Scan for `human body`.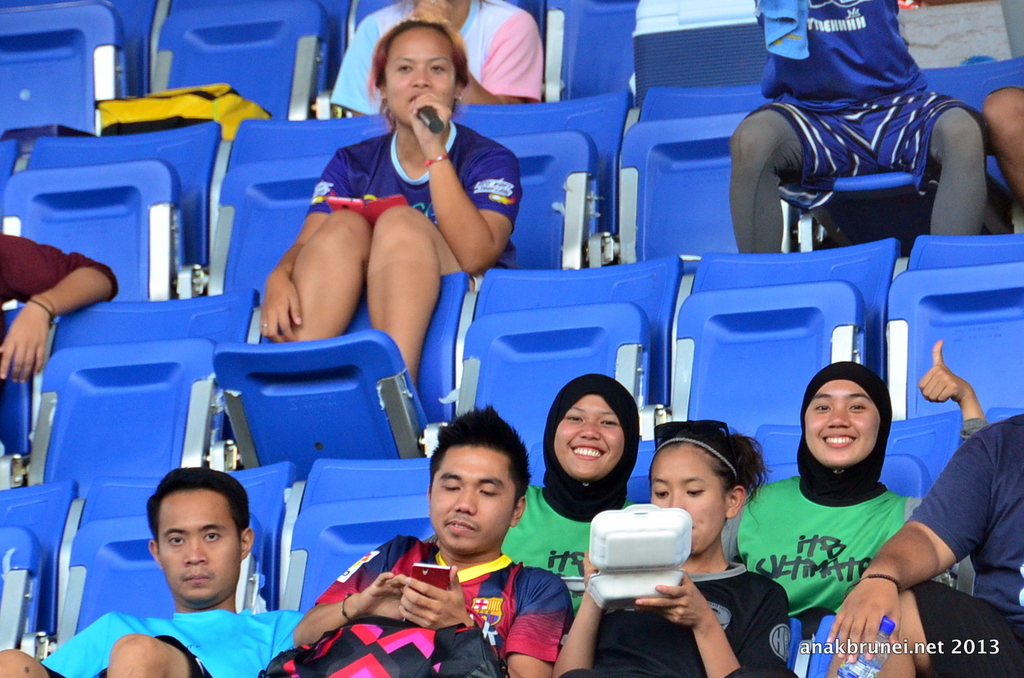
Scan result: bbox(0, 465, 306, 677).
